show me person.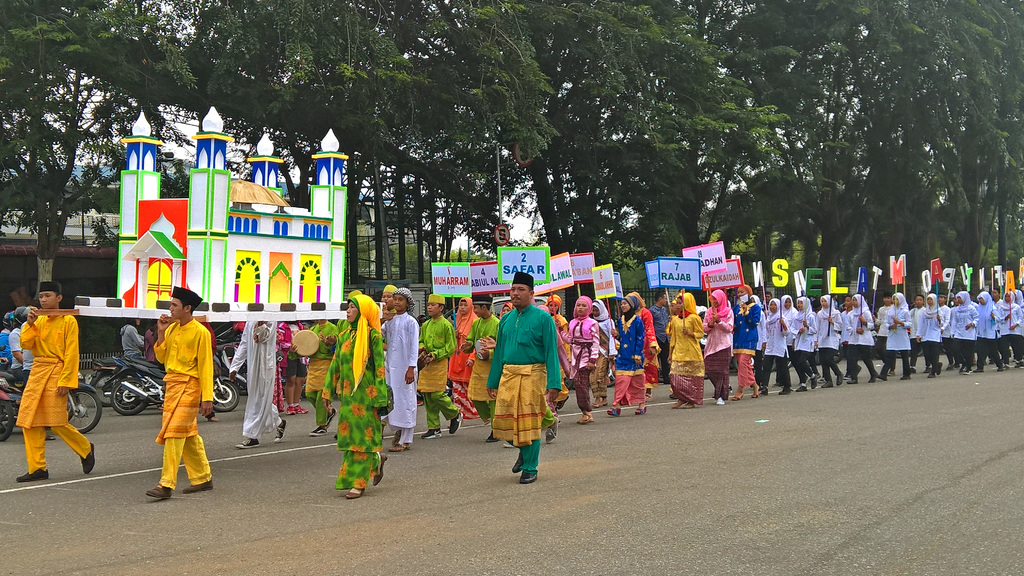
person is here: [461,295,504,440].
